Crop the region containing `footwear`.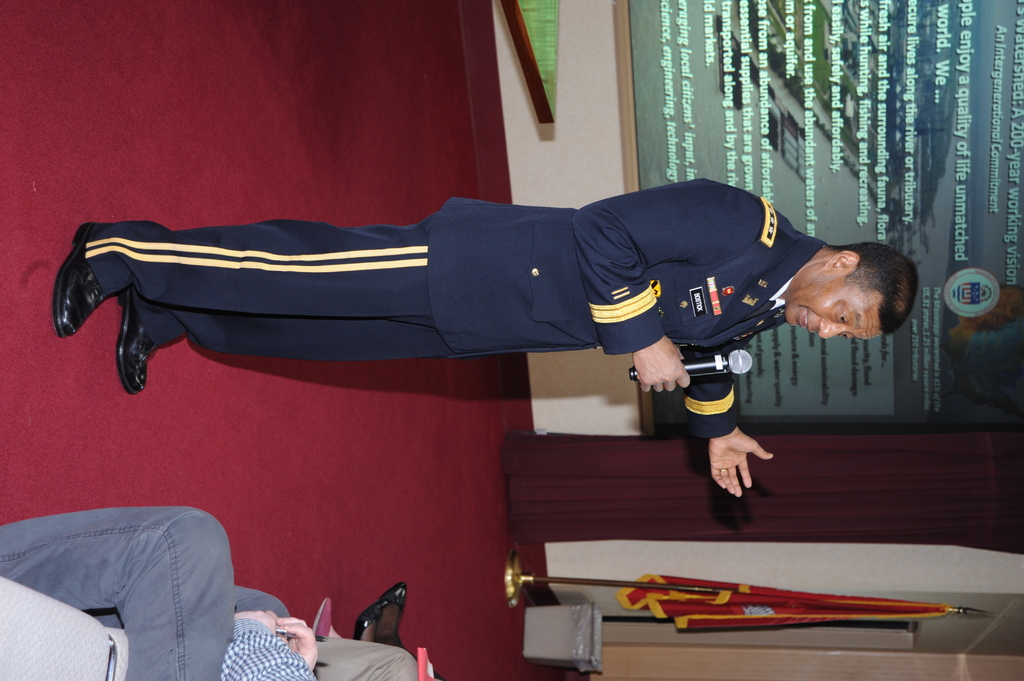
Crop region: select_region(309, 600, 333, 639).
